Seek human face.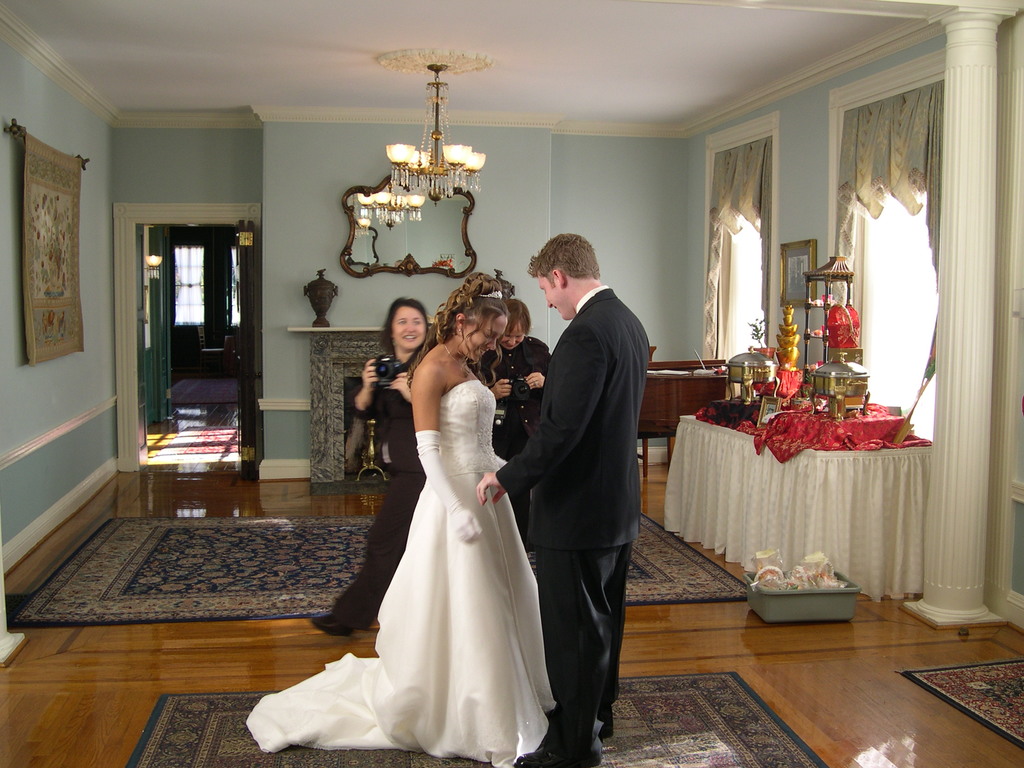
502:320:525:351.
